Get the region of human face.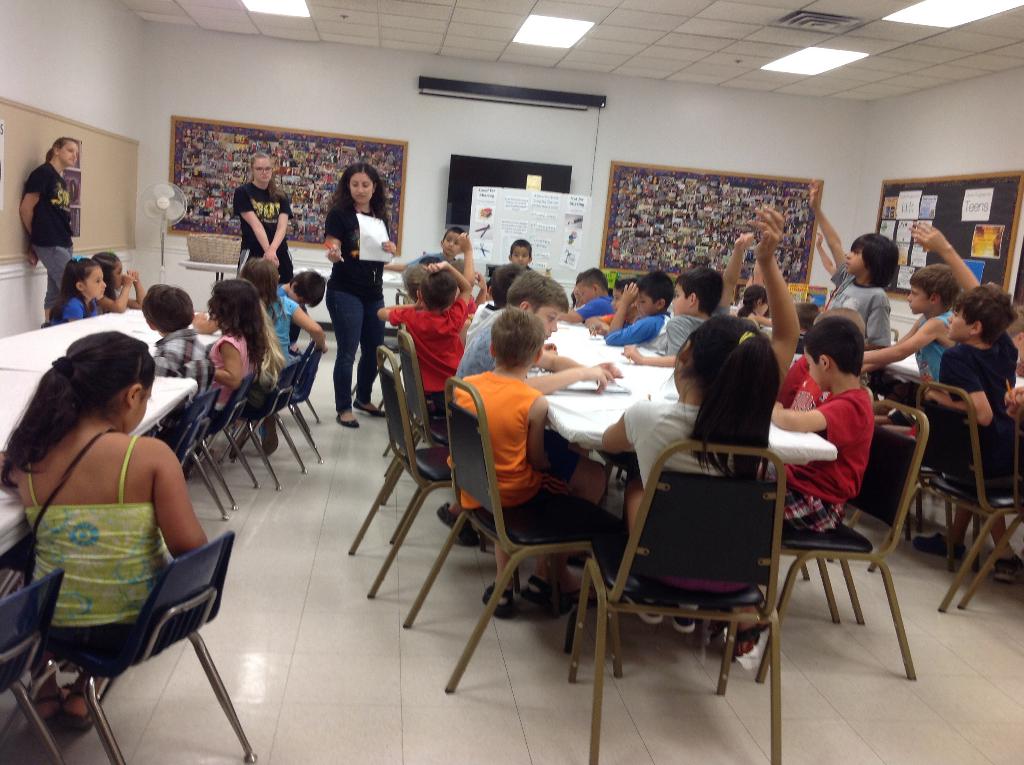
906:287:925:314.
